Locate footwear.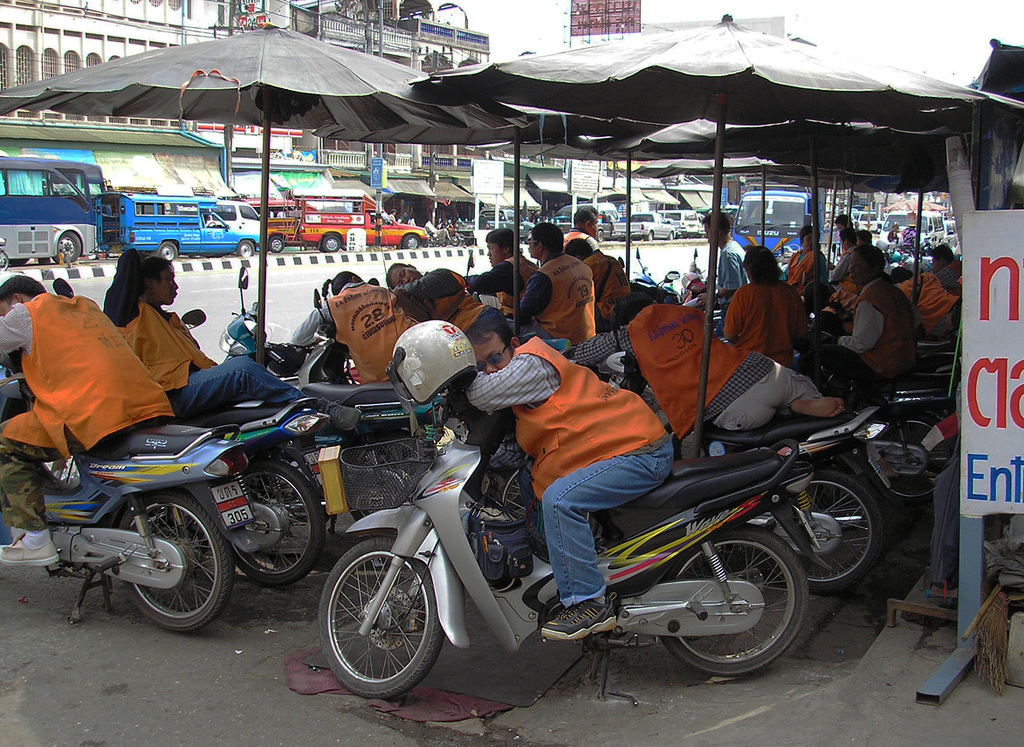
Bounding box: [541,593,614,649].
